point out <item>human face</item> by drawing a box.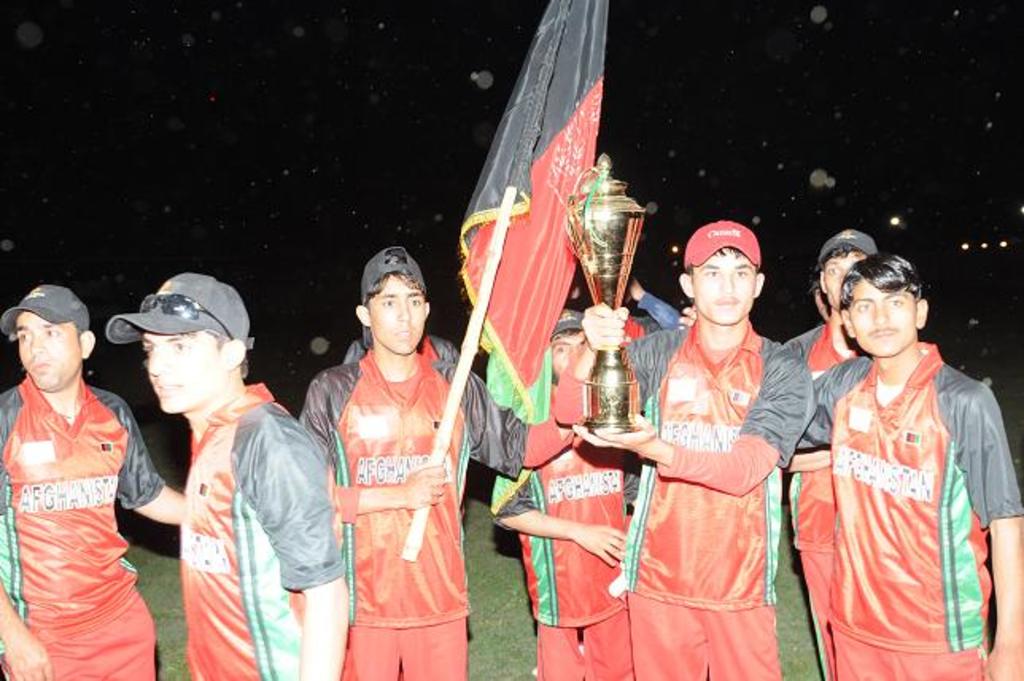
l=545, t=331, r=582, b=372.
